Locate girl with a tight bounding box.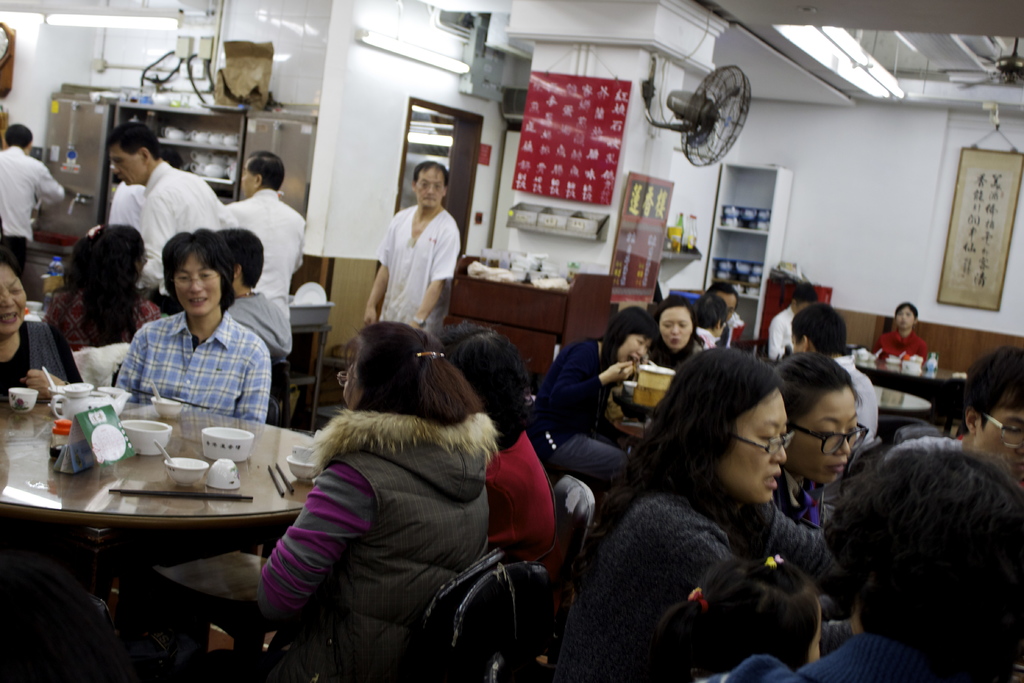
bbox=[118, 227, 275, 425].
